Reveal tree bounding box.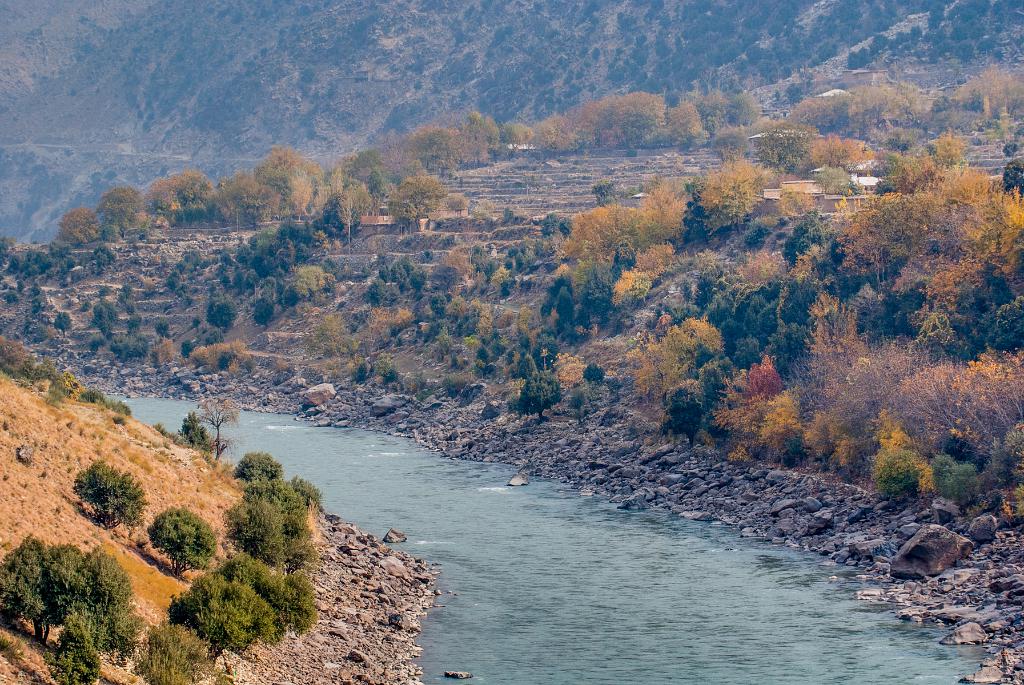
Revealed: bbox=[134, 621, 214, 684].
